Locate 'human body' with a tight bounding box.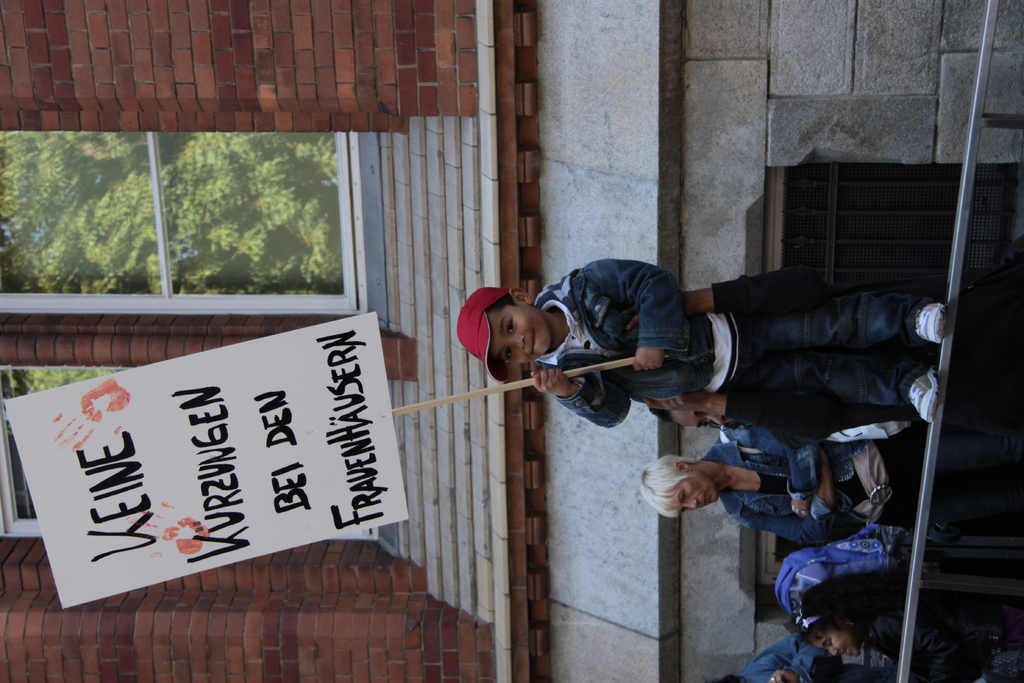
left=456, top=256, right=943, bottom=424.
